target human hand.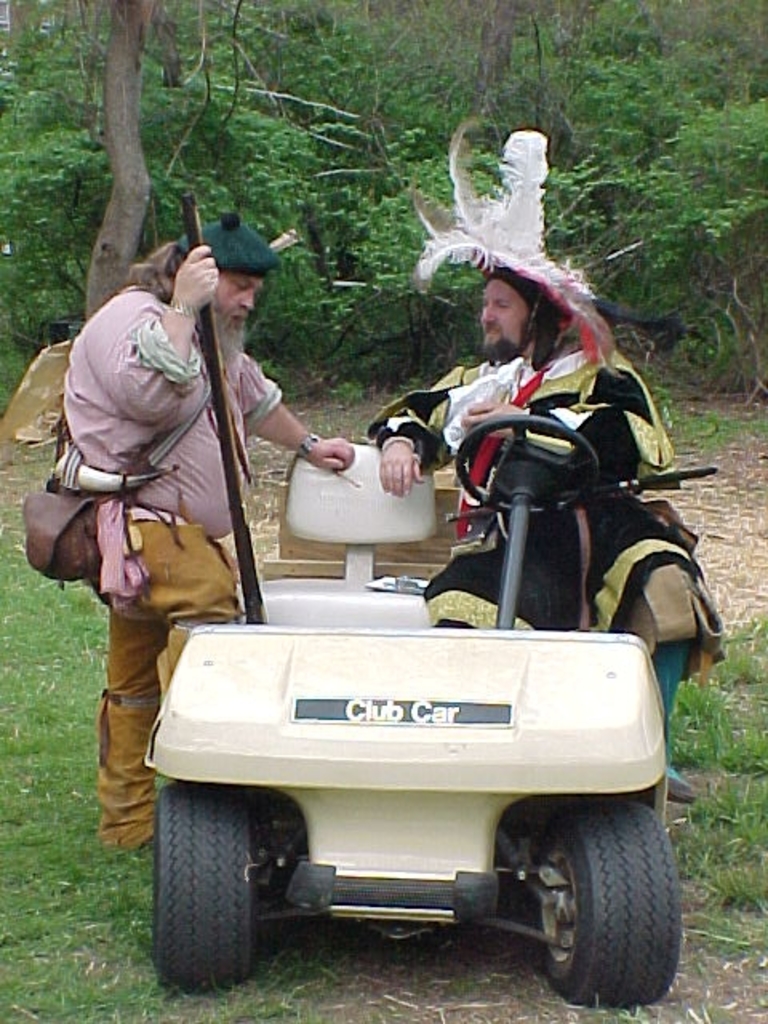
Target region: BBox(374, 437, 427, 501).
